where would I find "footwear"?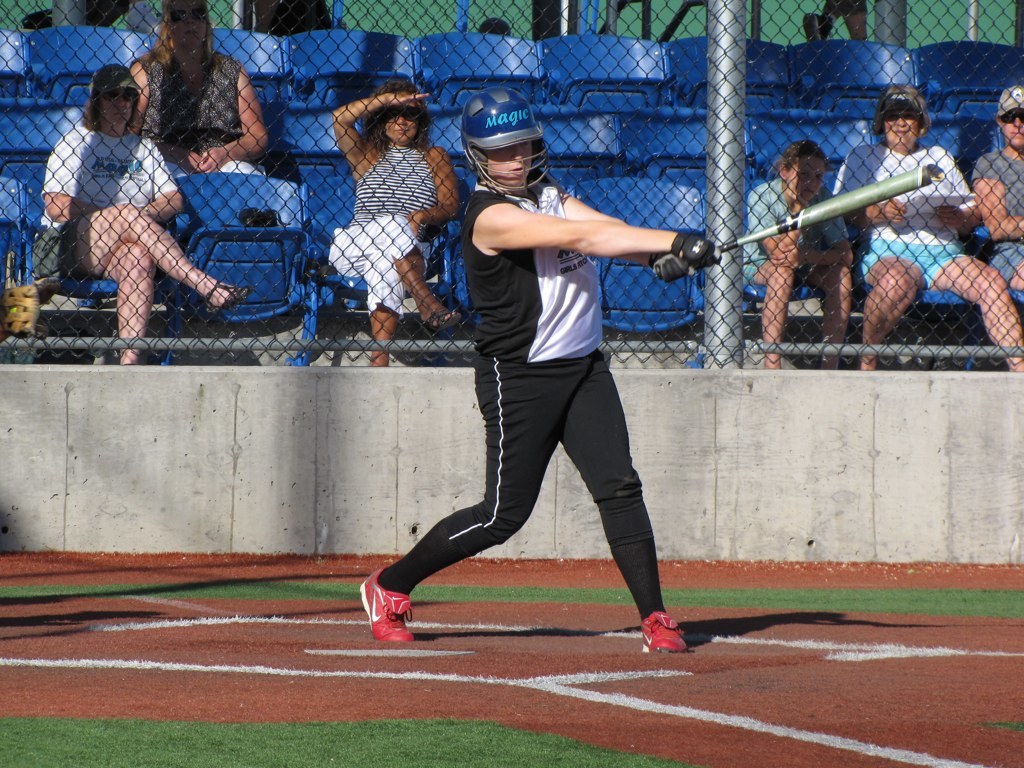
At <box>358,579,431,647</box>.
